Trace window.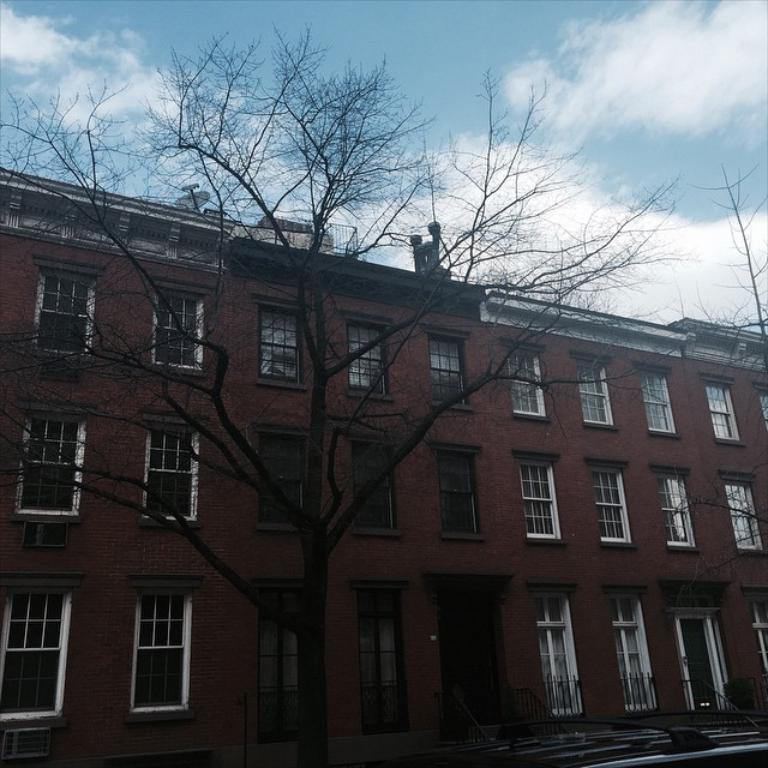
Traced to (x1=635, y1=364, x2=683, y2=440).
